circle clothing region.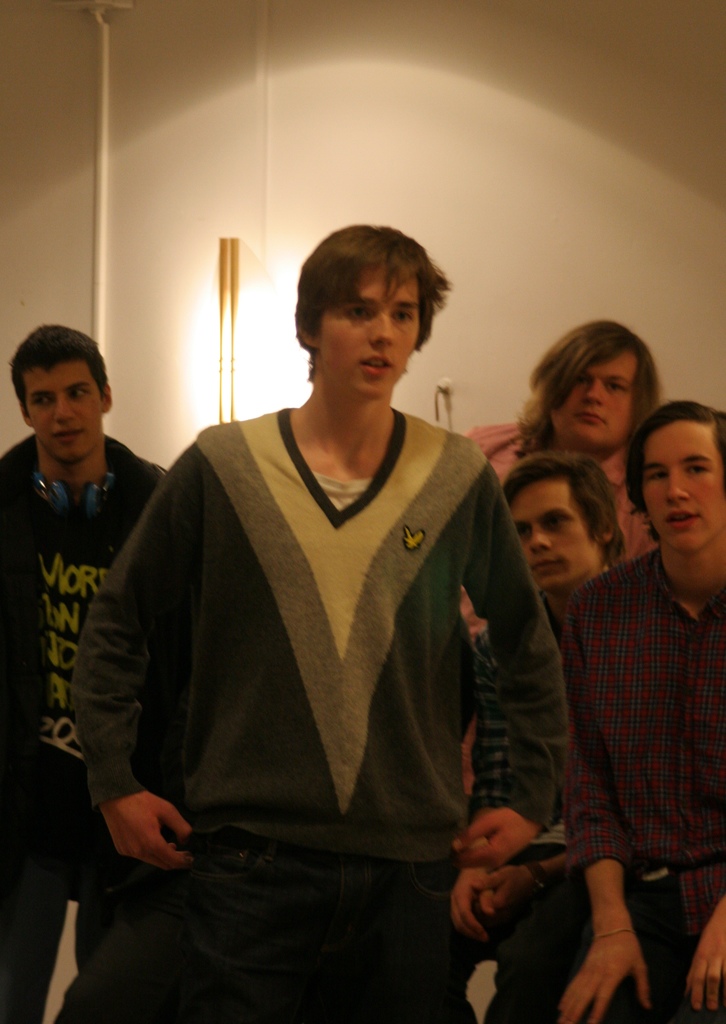
Region: 458, 415, 656, 622.
